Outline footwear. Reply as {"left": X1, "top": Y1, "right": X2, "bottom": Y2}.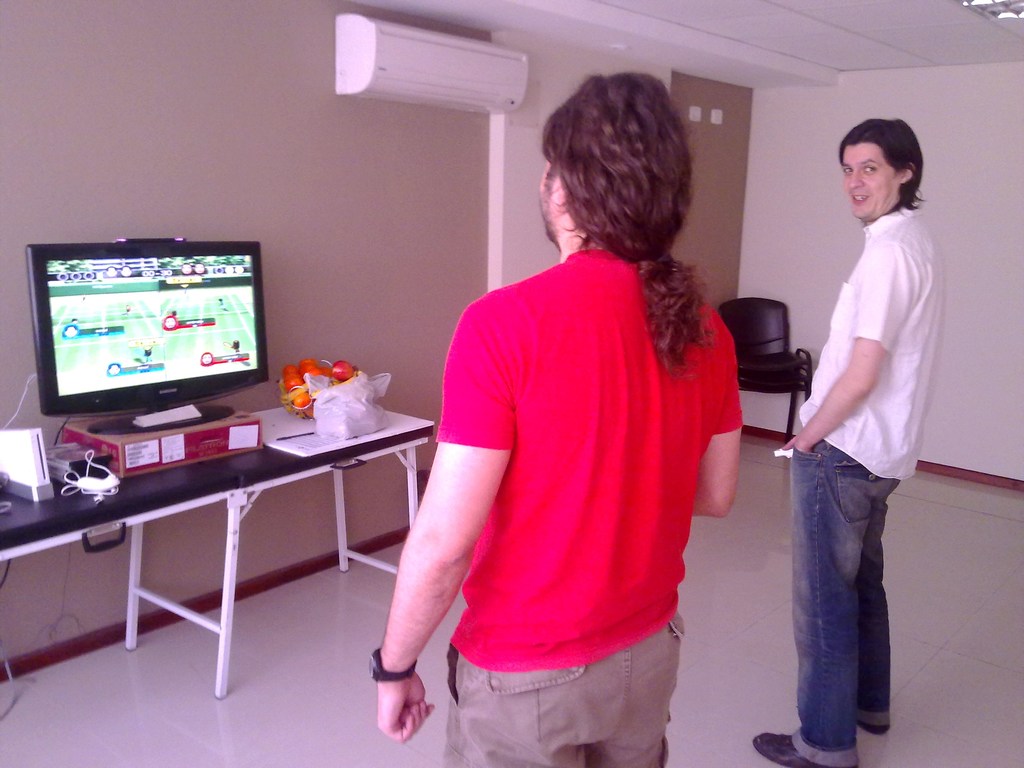
{"left": 748, "top": 730, "right": 854, "bottom": 767}.
